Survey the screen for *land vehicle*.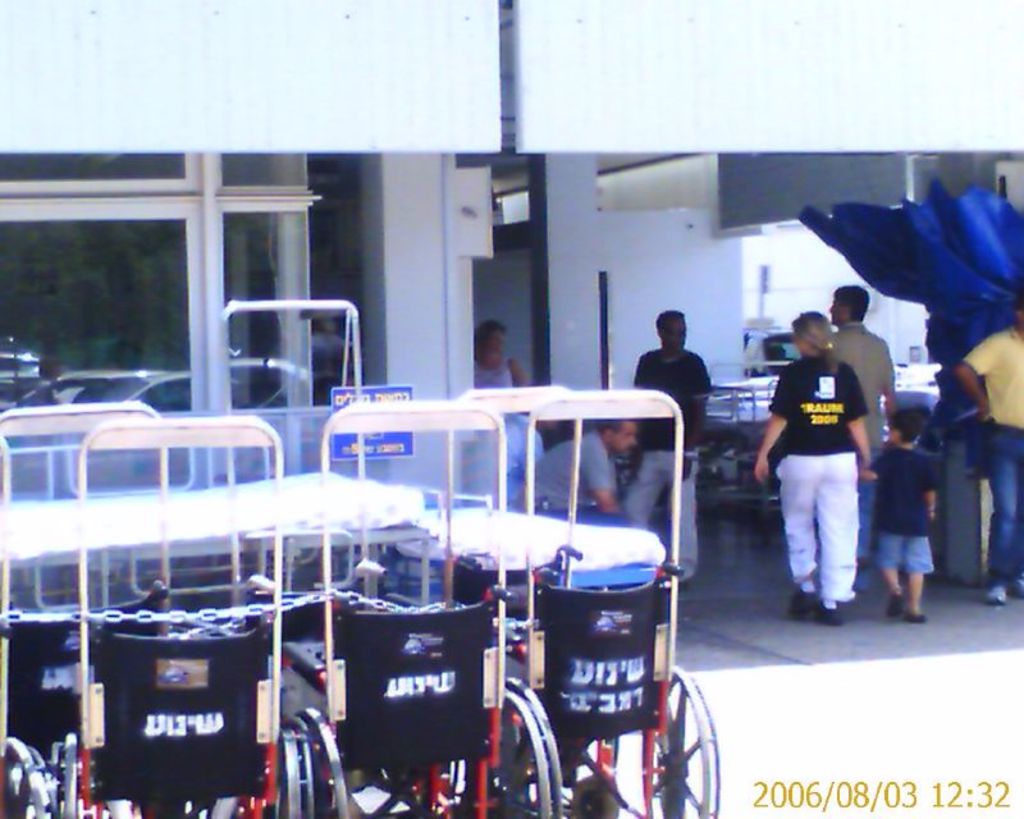
Survey found: [left=269, top=395, right=552, bottom=818].
